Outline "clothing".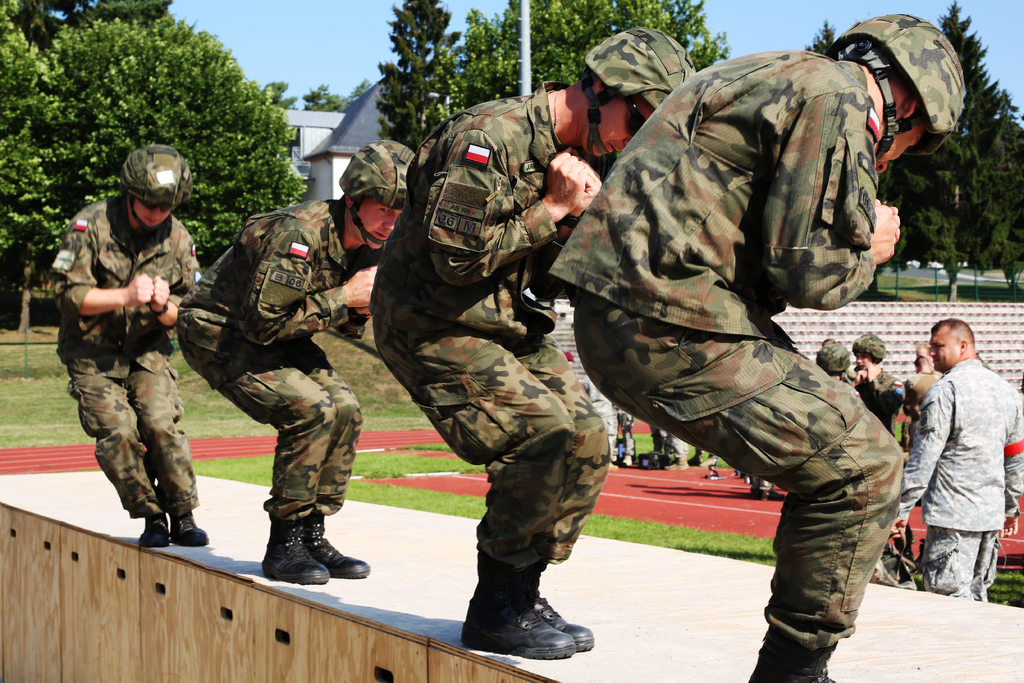
Outline: <bbox>572, 45, 894, 638</bbox>.
